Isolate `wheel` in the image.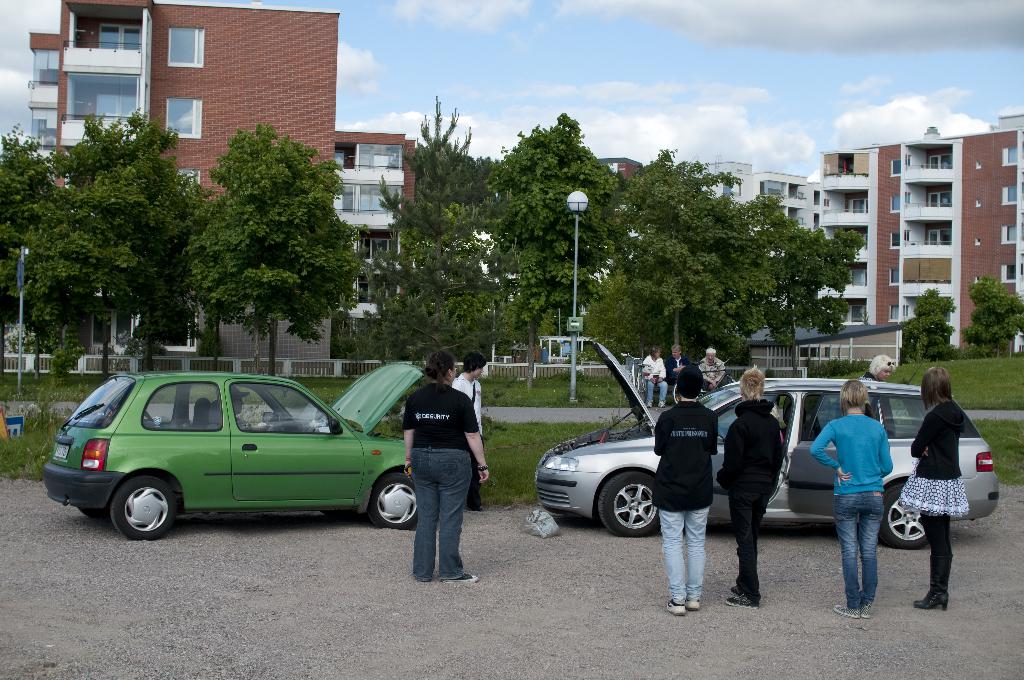
Isolated region: (598,471,664,542).
